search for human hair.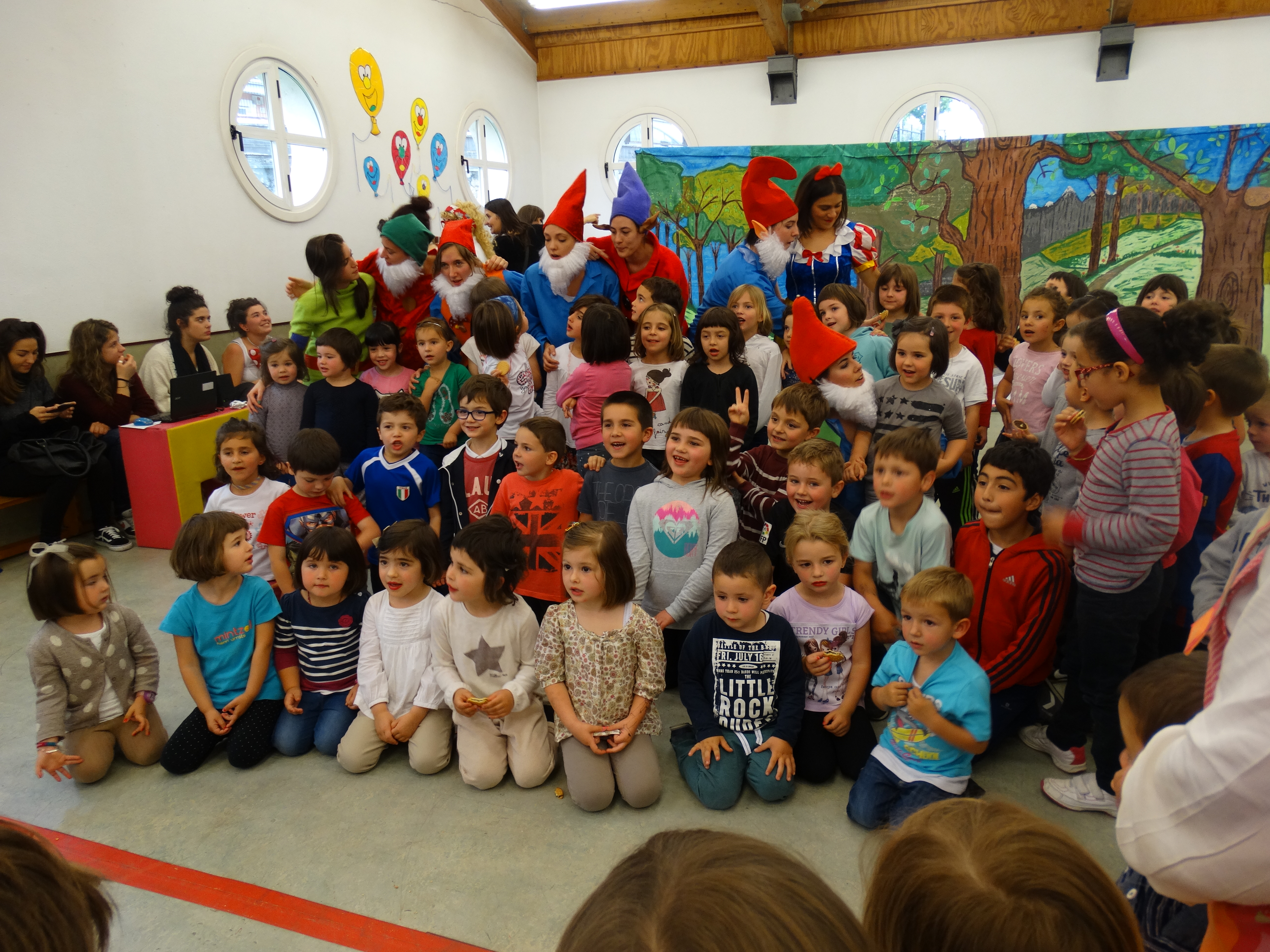
Found at <box>293,83,311,103</box>.
